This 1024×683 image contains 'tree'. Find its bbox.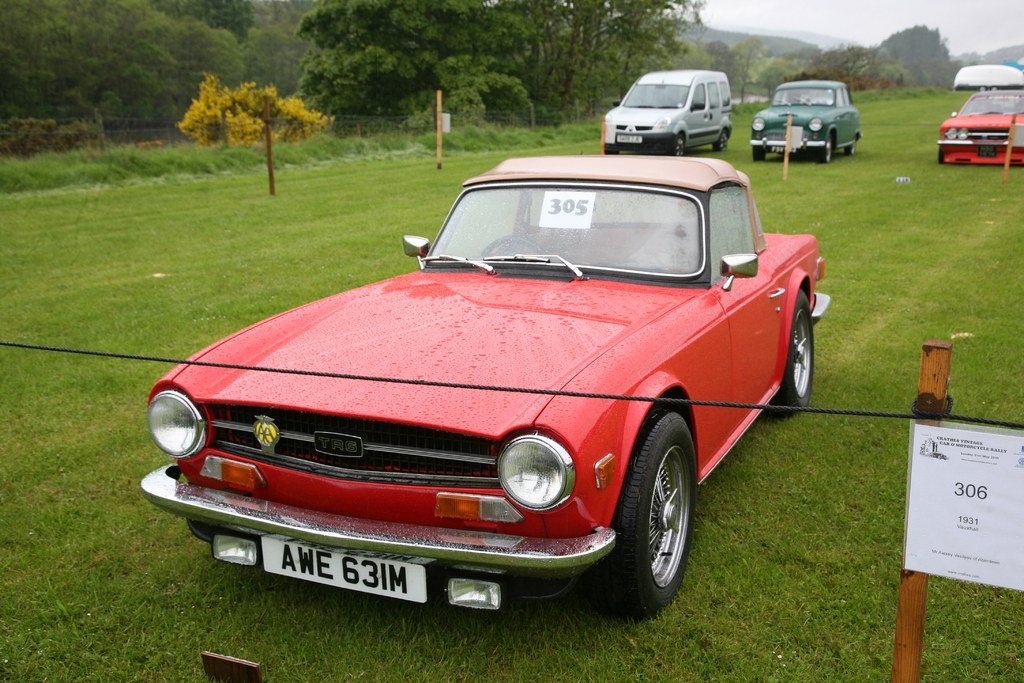
870,26,957,94.
